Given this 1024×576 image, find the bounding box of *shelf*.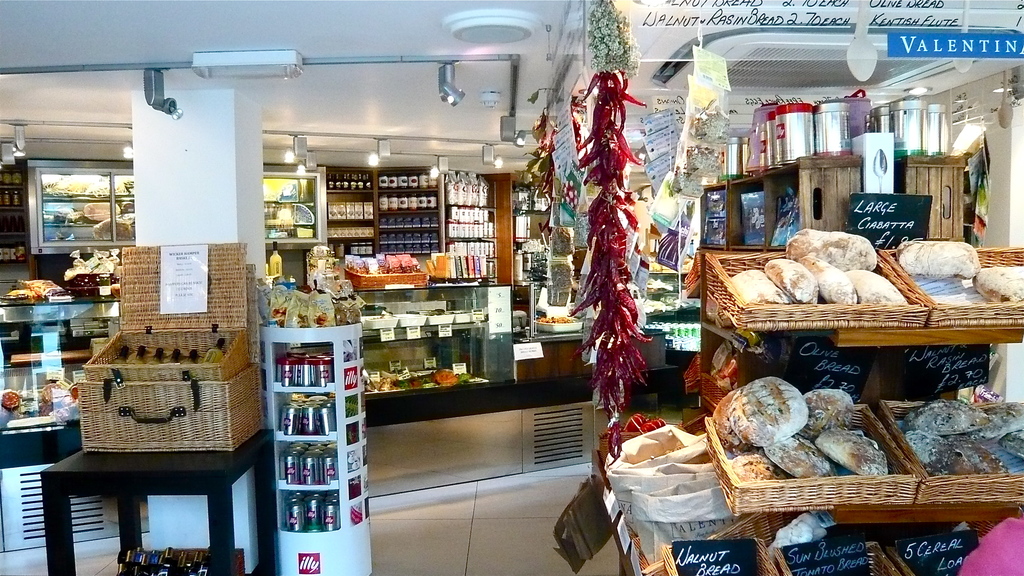
x1=0, y1=162, x2=26, y2=264.
